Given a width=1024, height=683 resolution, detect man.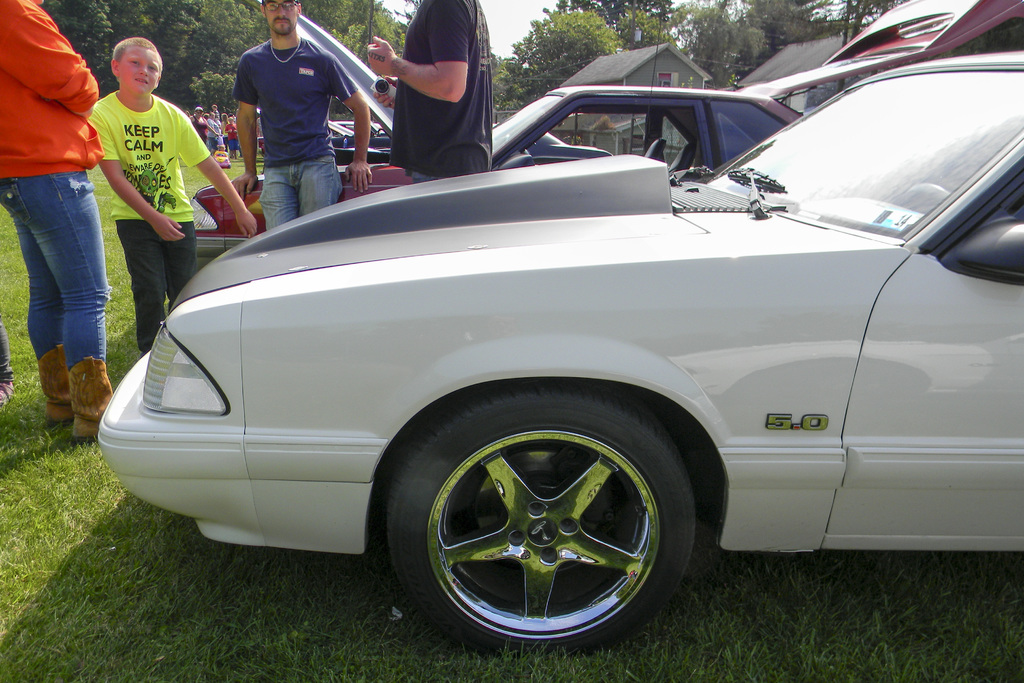
bbox(215, 15, 374, 210).
